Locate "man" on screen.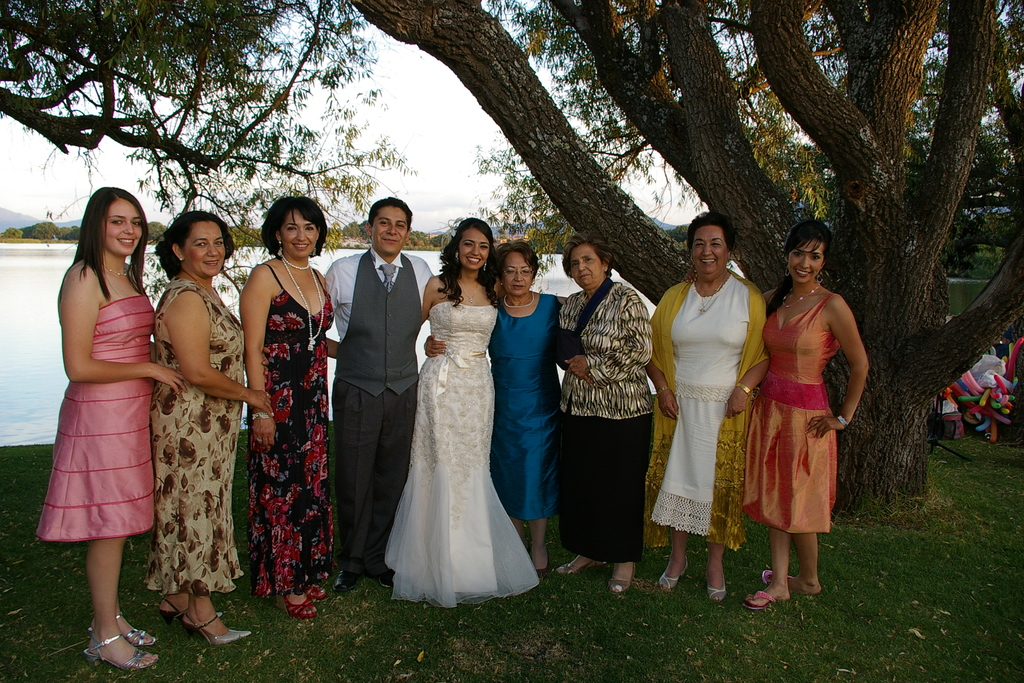
On screen at <bbox>325, 195, 424, 575</bbox>.
